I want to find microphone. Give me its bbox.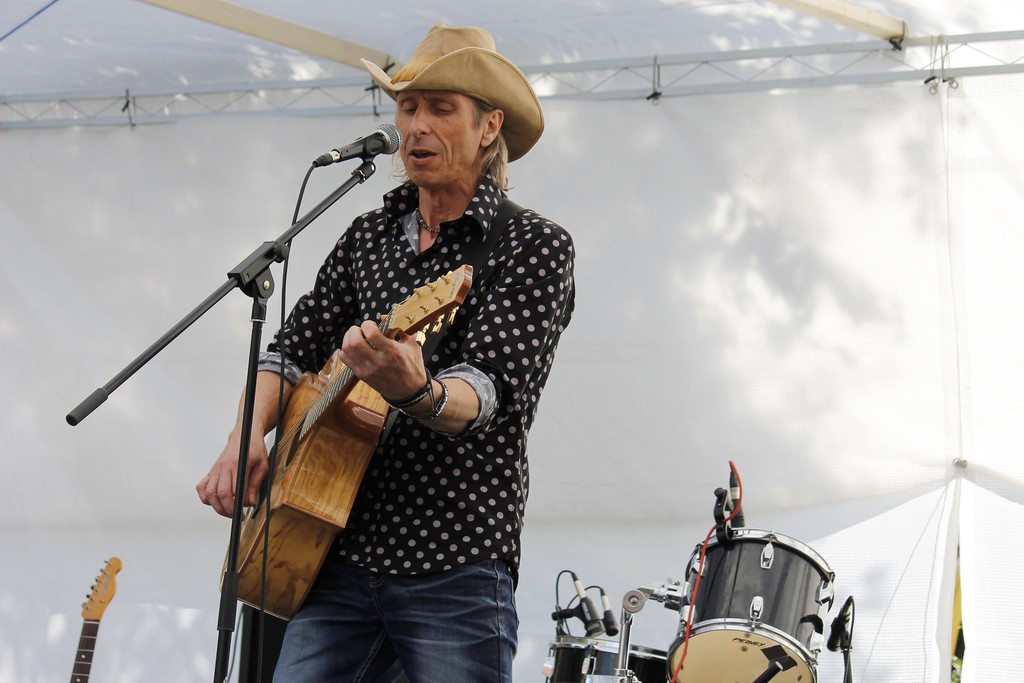
732, 471, 745, 525.
